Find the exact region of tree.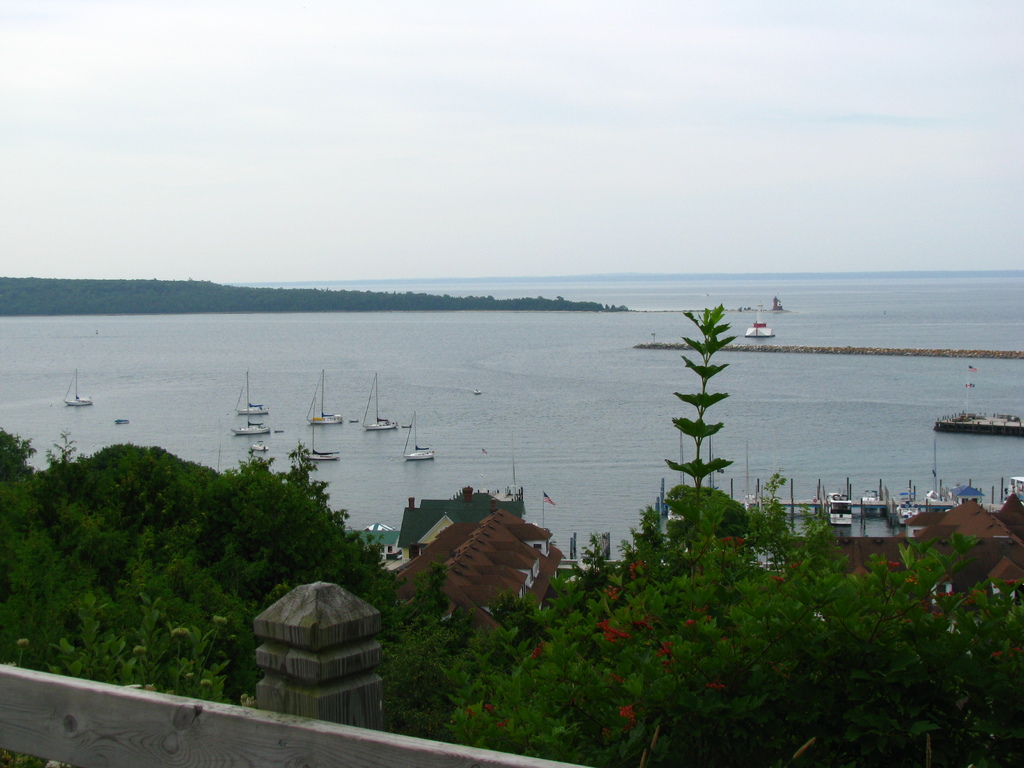
Exact region: <box>449,498,1023,765</box>.
